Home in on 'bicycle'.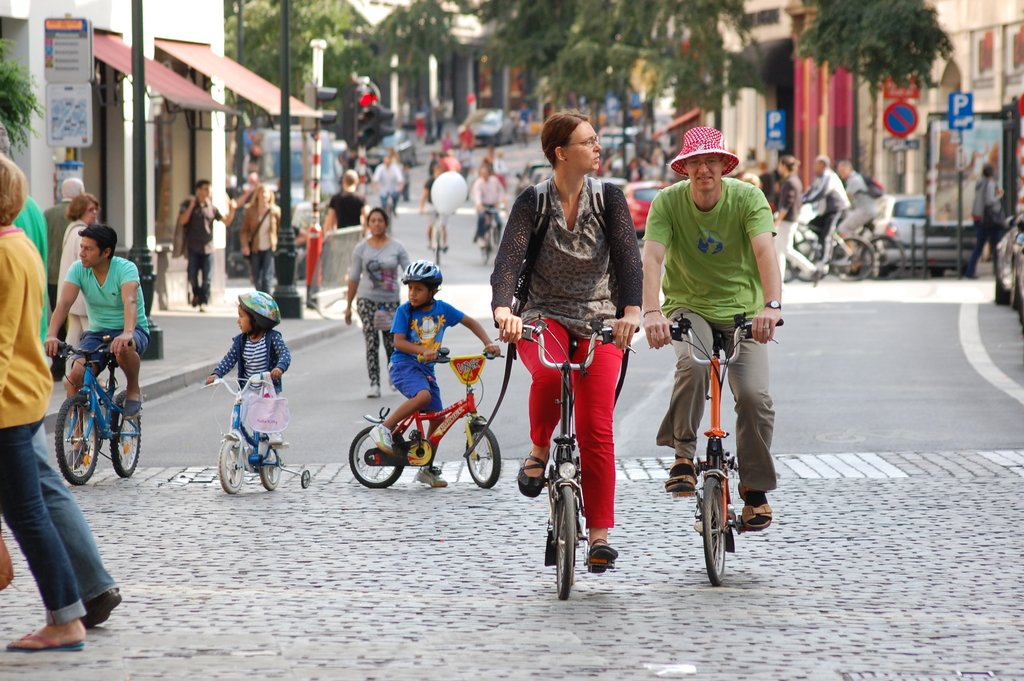
Homed in at (left=203, top=369, right=313, bottom=511).
